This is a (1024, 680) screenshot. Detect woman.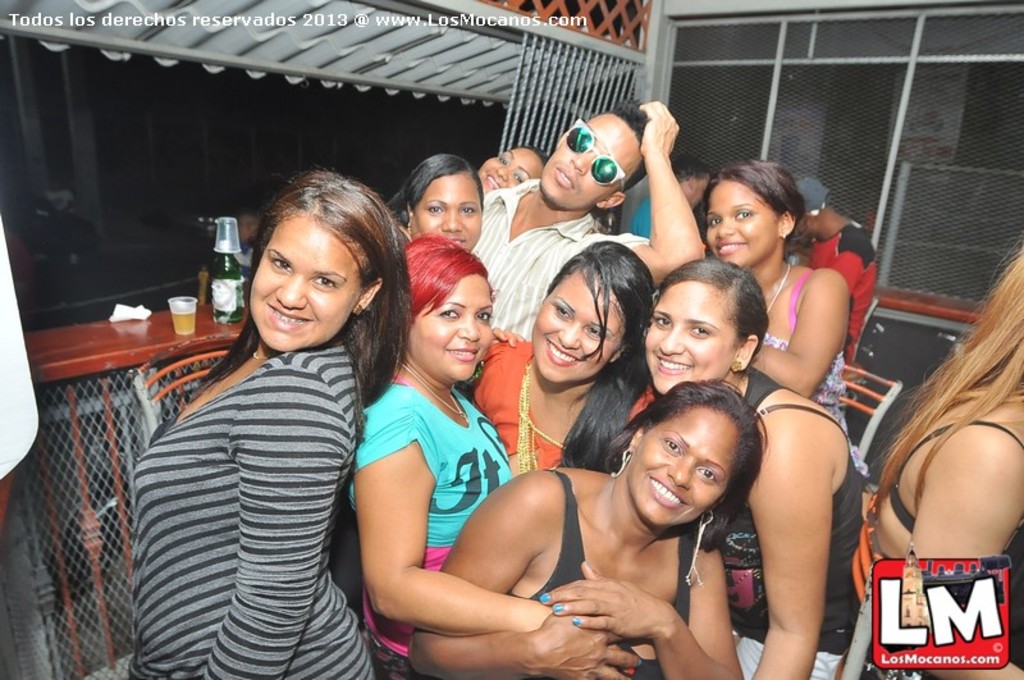
[left=385, top=150, right=484, bottom=256].
